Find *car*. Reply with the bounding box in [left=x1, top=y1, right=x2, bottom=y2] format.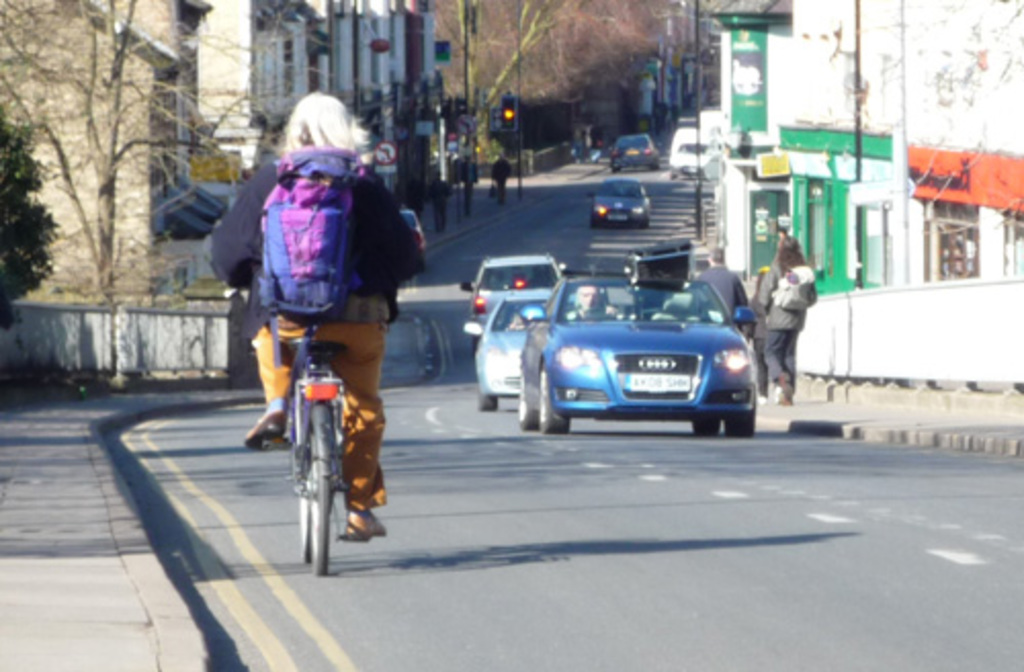
[left=459, top=252, right=567, bottom=350].
